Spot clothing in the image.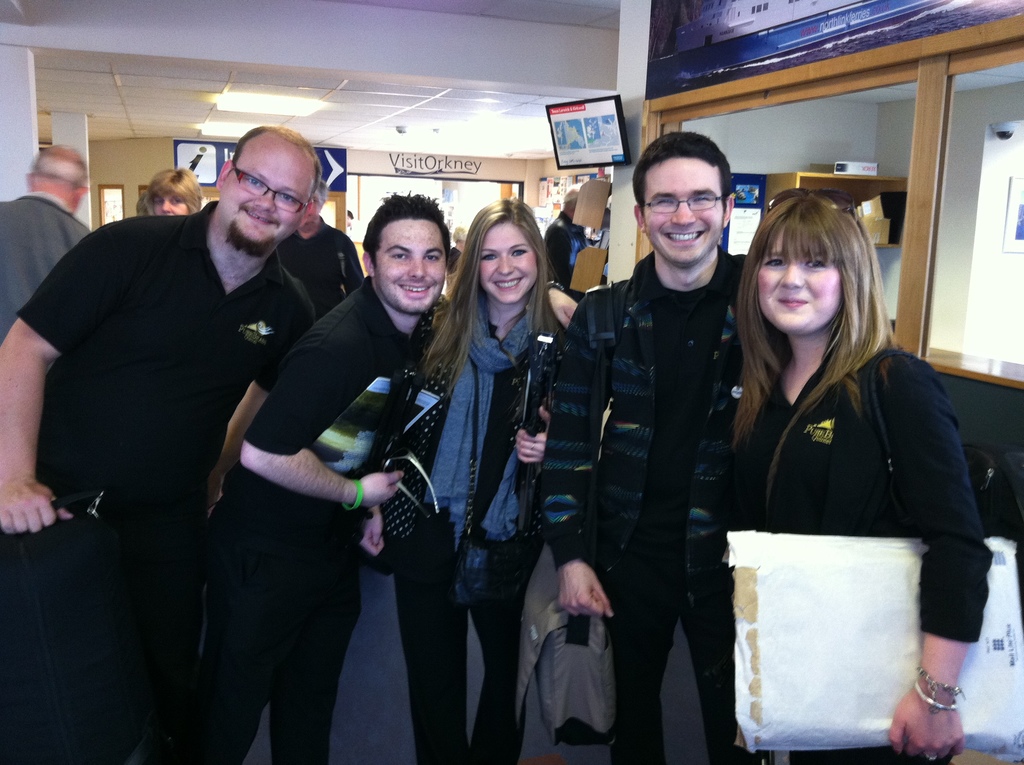
clothing found at <region>547, 214, 589, 293</region>.
